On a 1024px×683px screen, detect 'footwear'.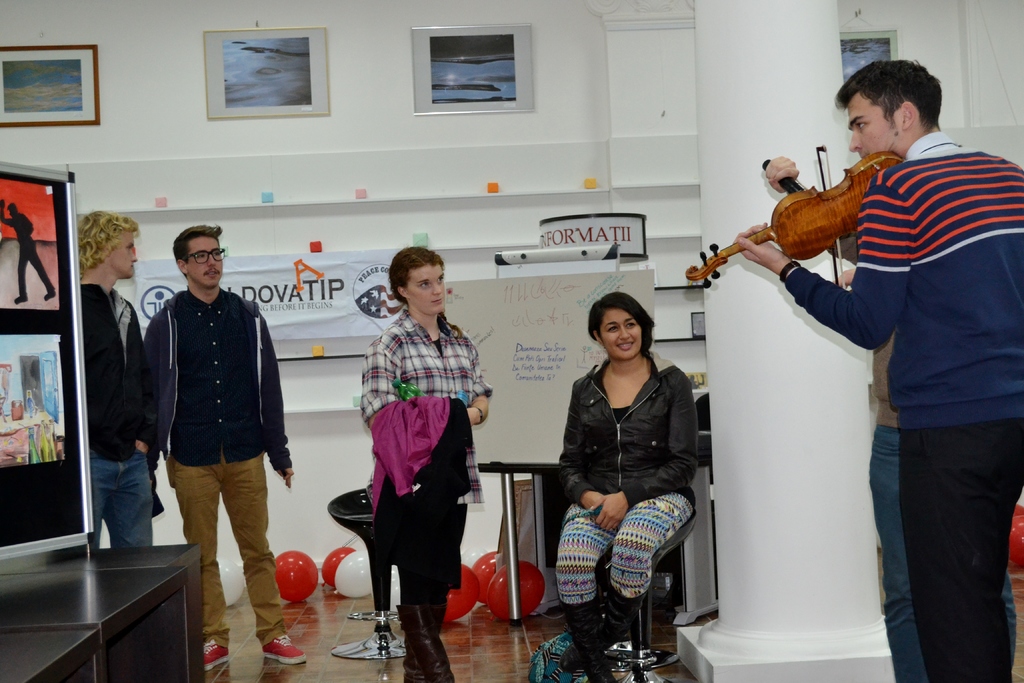
bbox=(206, 638, 232, 670).
